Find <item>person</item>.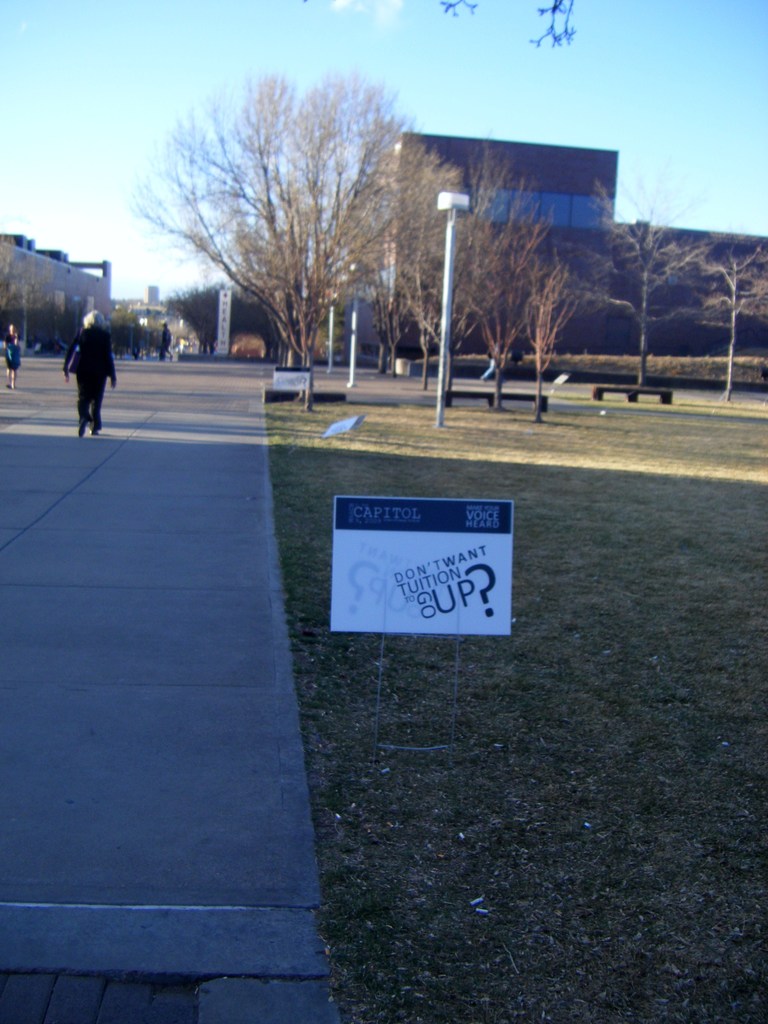
bbox=[3, 323, 27, 393].
